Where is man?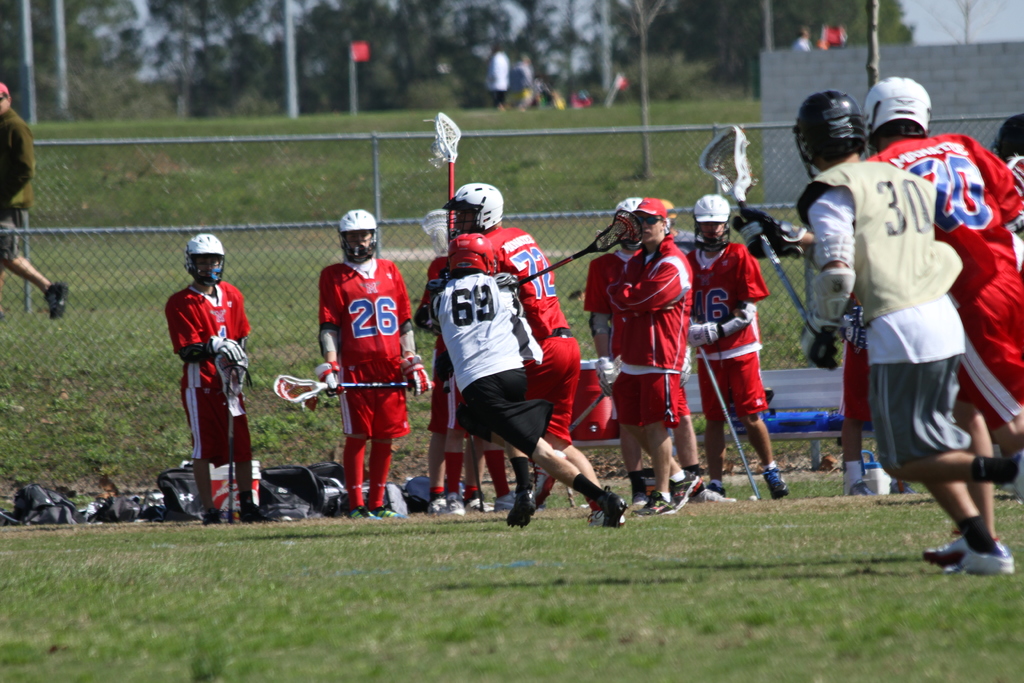
BBox(419, 265, 627, 527).
